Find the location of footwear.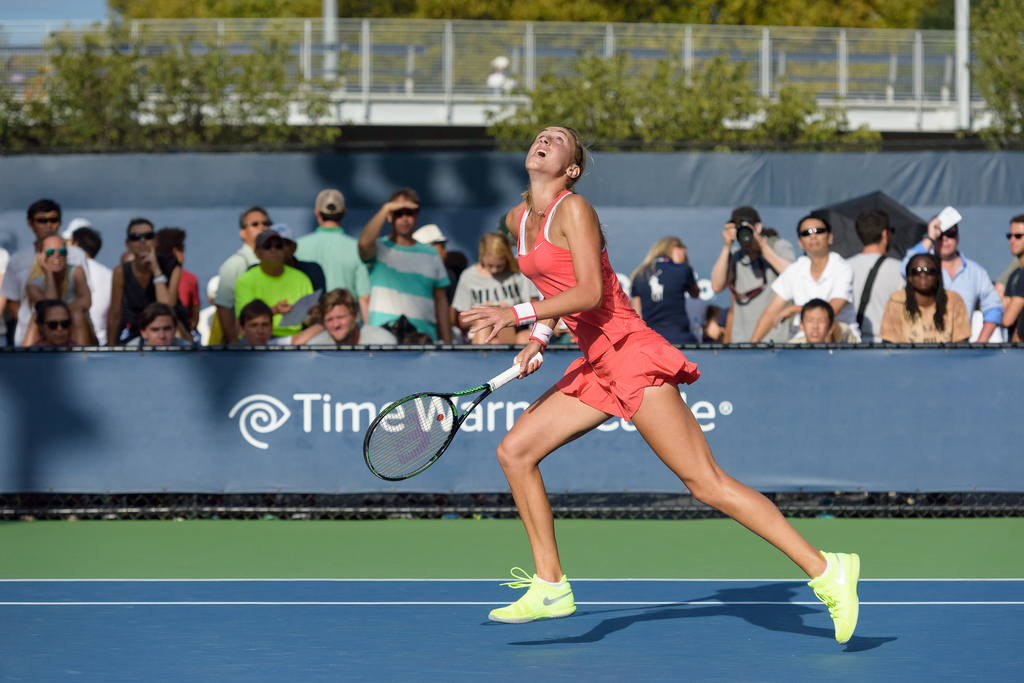
Location: box(804, 551, 858, 644).
